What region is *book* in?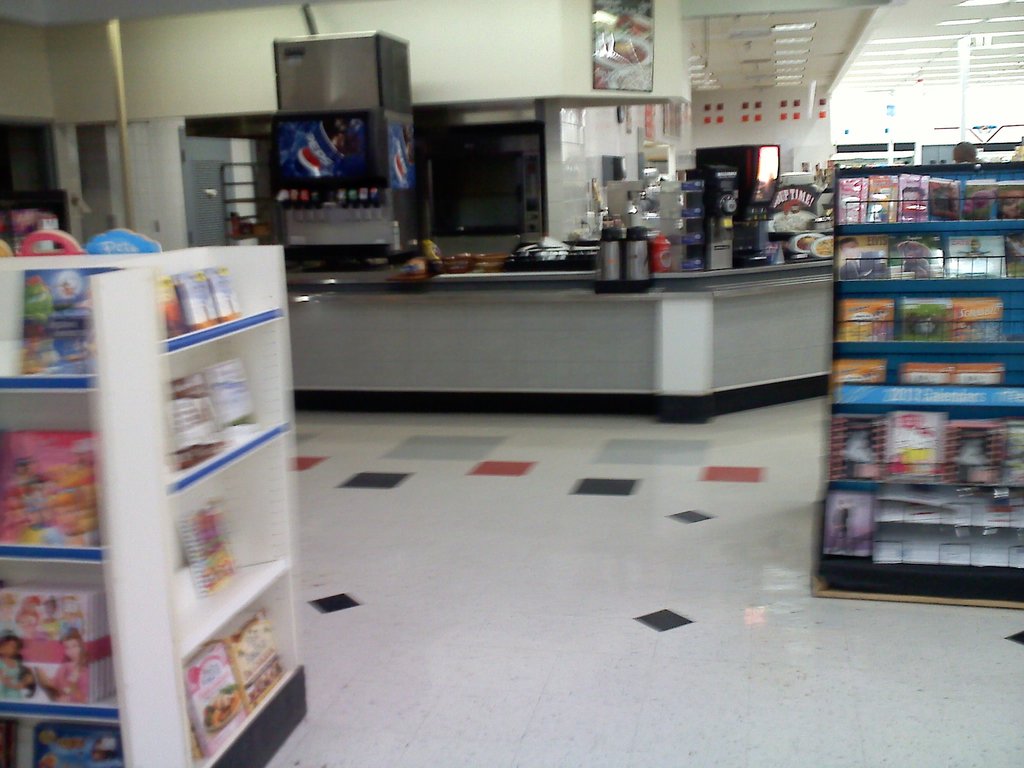
bbox=[24, 266, 117, 374].
